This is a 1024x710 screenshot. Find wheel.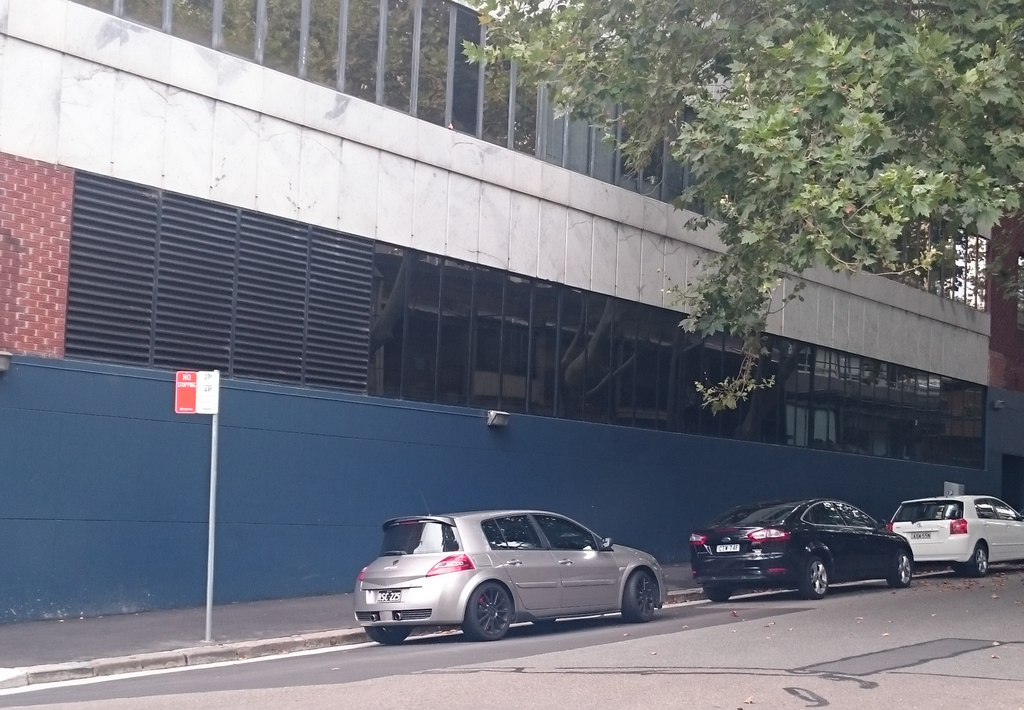
Bounding box: locate(366, 625, 410, 647).
